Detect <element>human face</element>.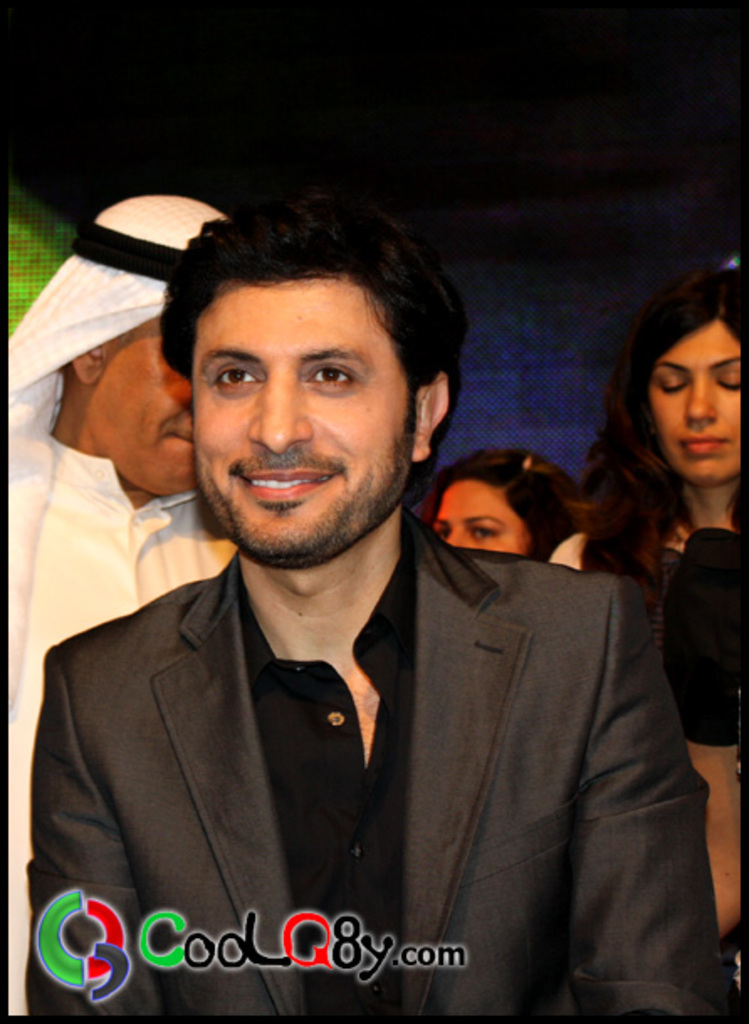
Detected at [x1=191, y1=279, x2=408, y2=552].
